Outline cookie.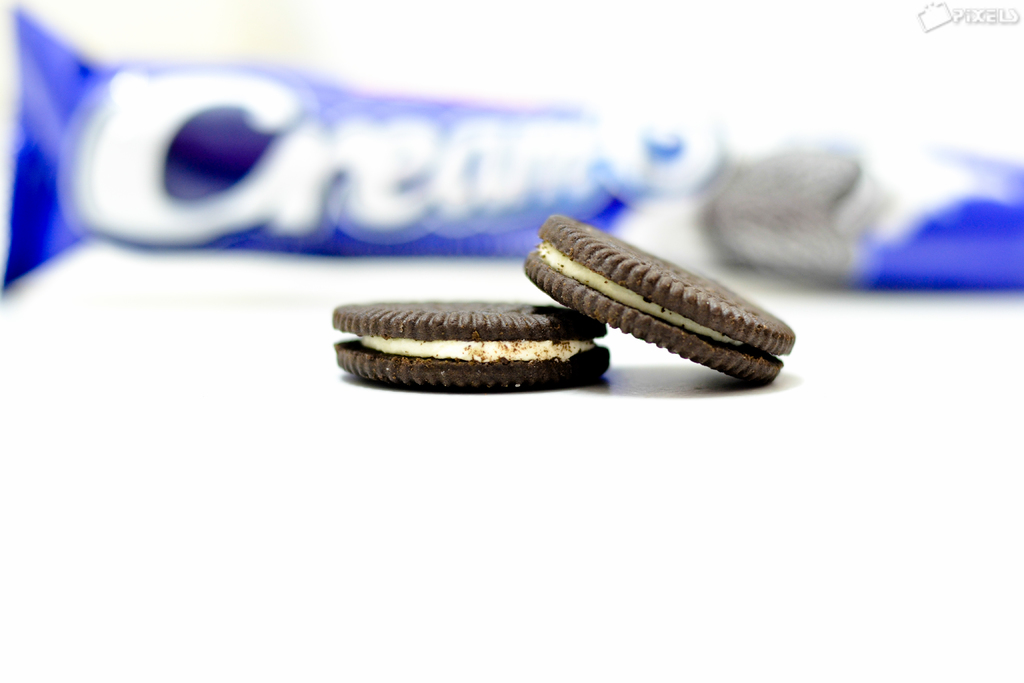
Outline: x1=326, y1=295, x2=614, y2=397.
